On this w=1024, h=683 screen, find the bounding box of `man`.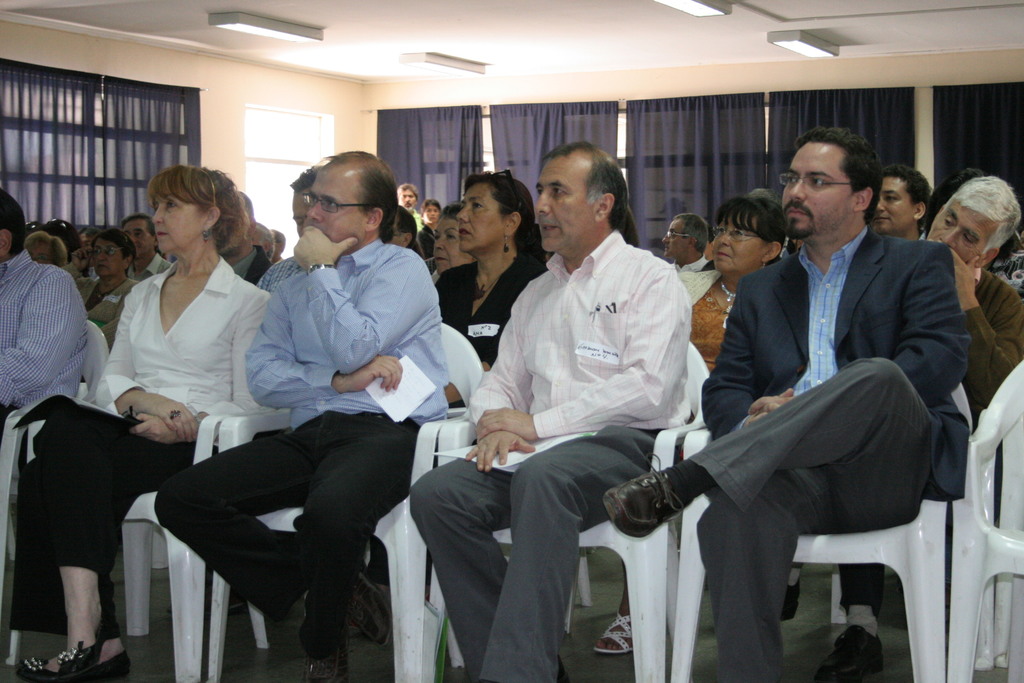
Bounding box: <bbox>156, 155, 450, 682</bbox>.
